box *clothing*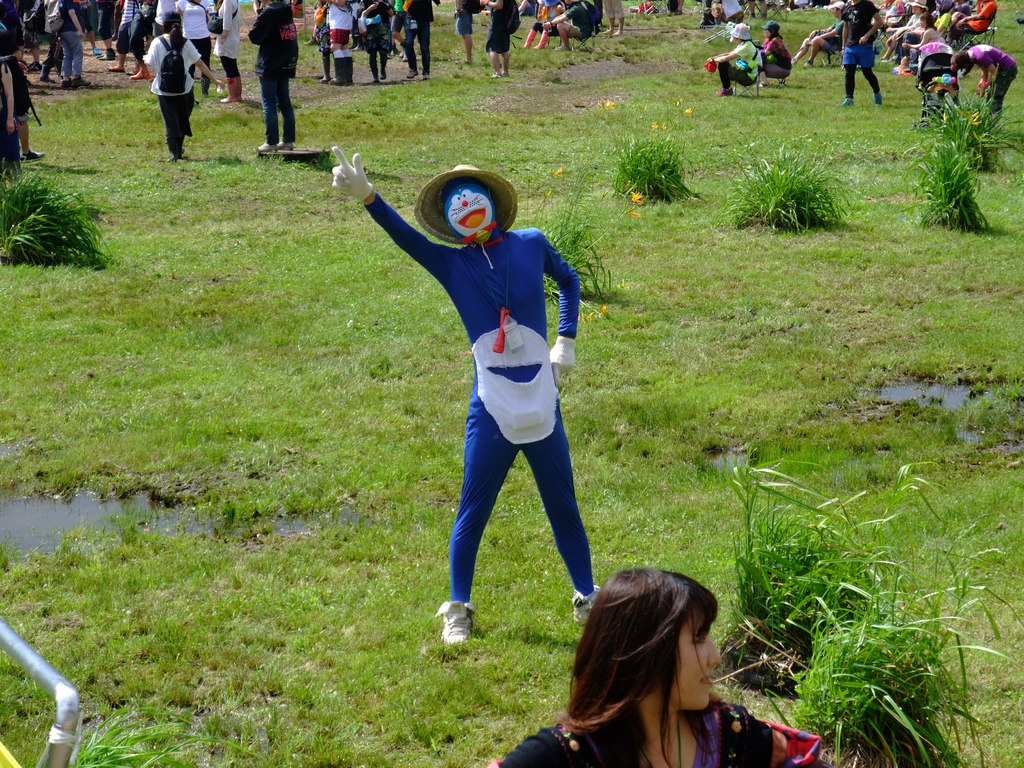
BBox(82, 1, 95, 45)
